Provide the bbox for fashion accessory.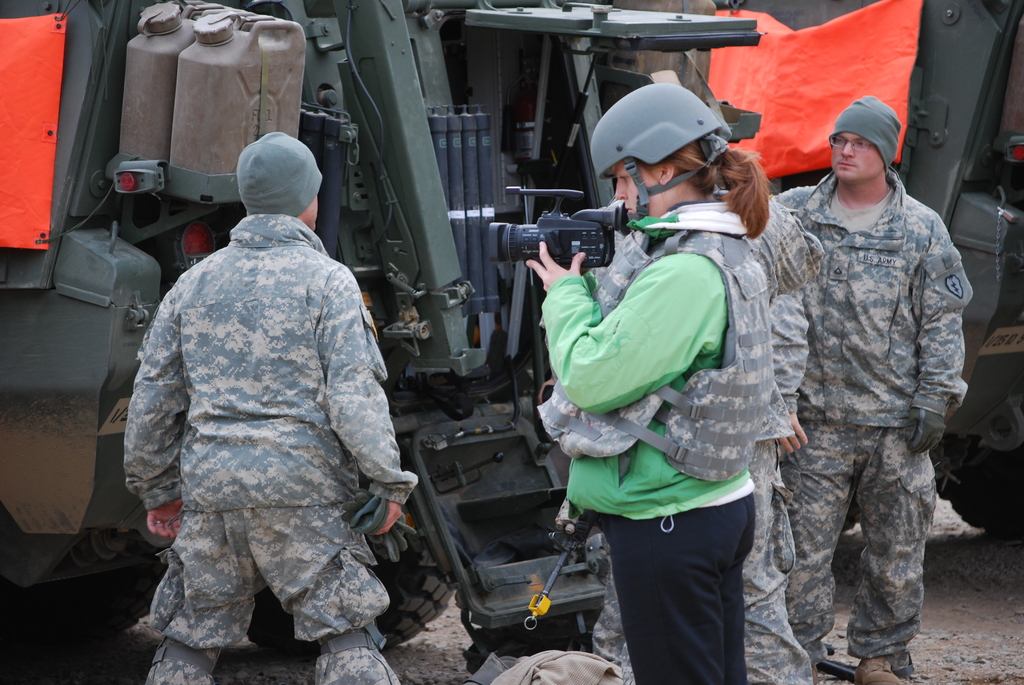
x1=829, y1=93, x2=903, y2=171.
